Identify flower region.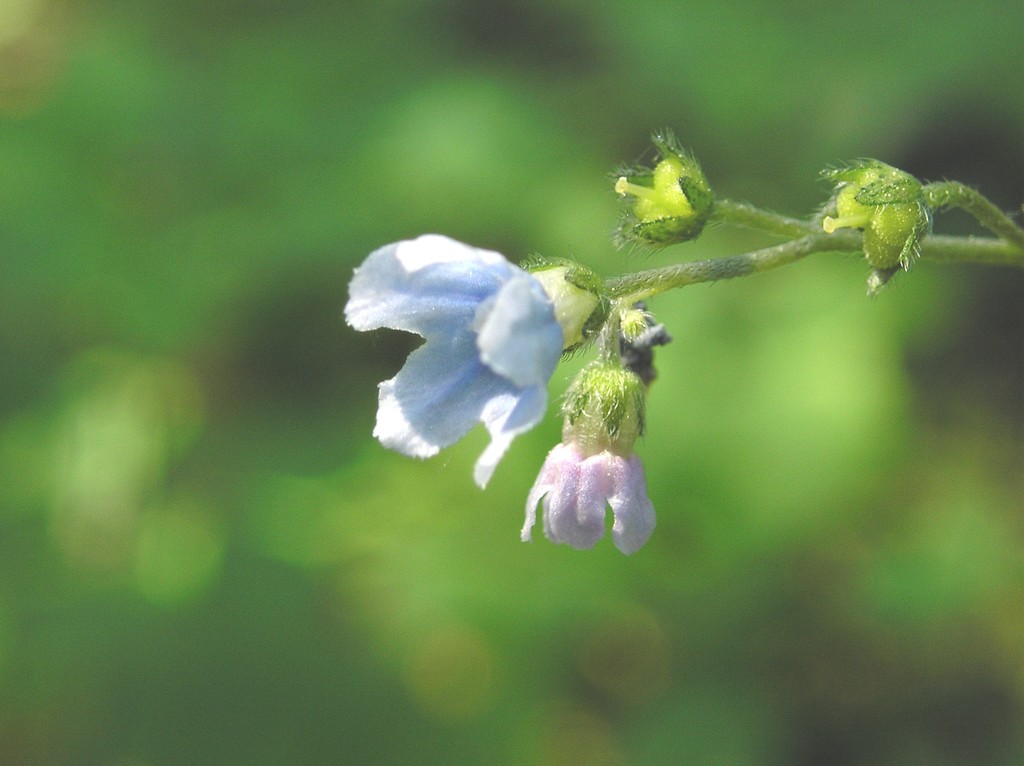
Region: (x1=349, y1=207, x2=585, y2=484).
